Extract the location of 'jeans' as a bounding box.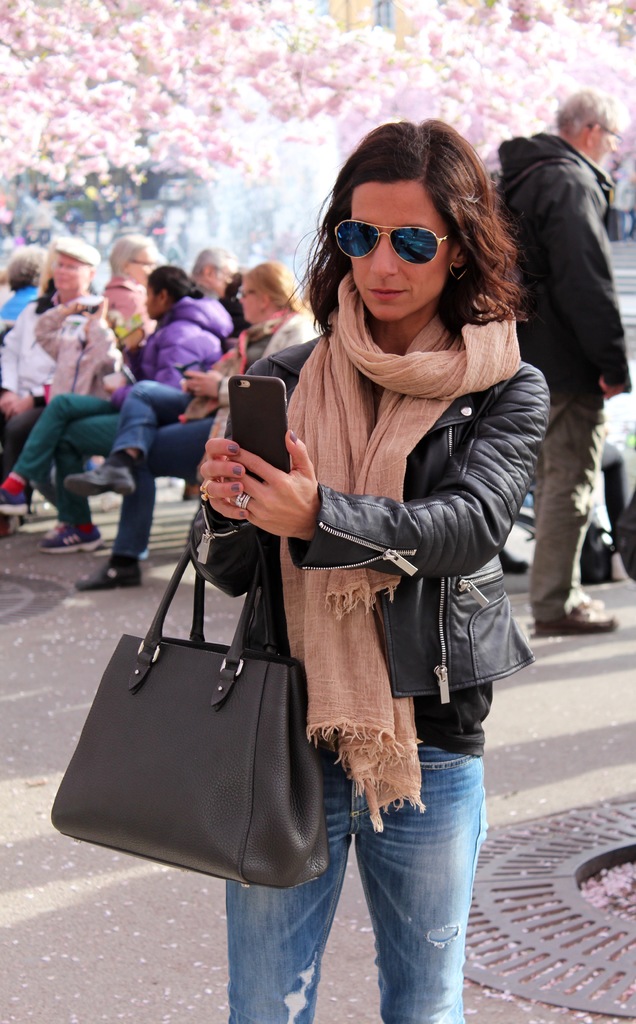
bbox(97, 385, 221, 560).
